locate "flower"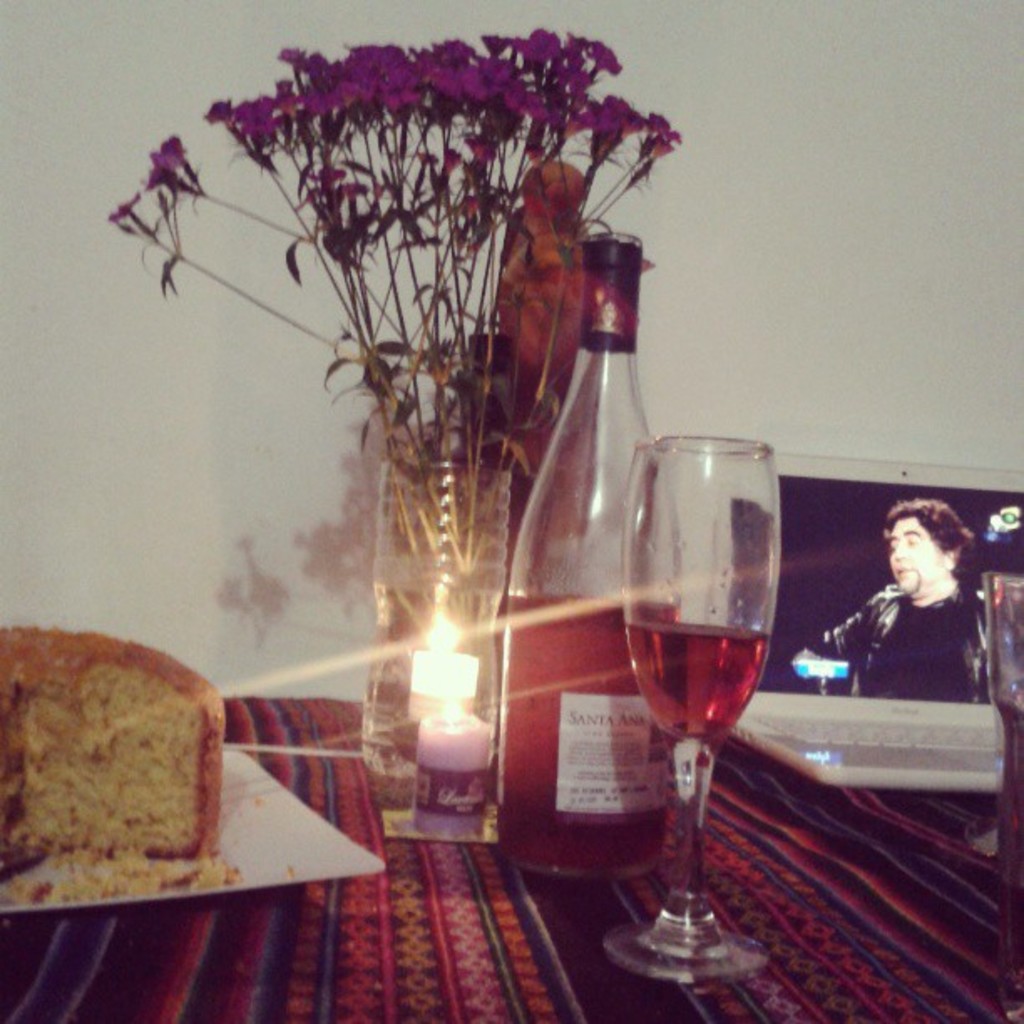
detection(107, 184, 159, 234)
